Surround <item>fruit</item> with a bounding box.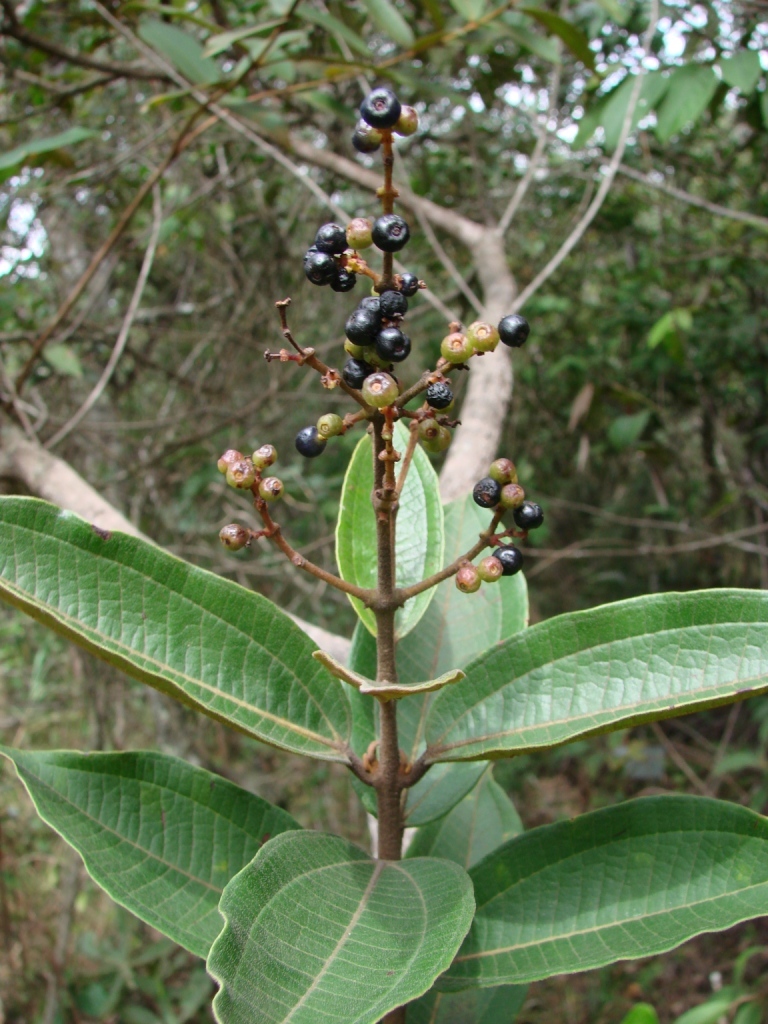
l=443, t=333, r=473, b=375.
